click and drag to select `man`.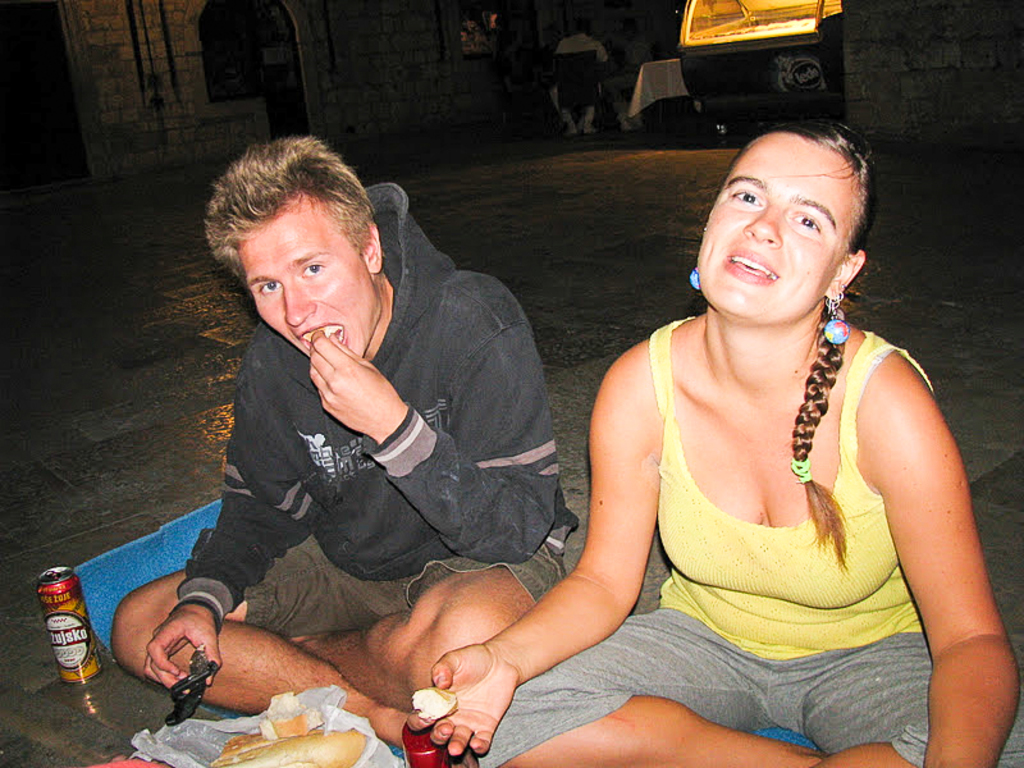
Selection: box(127, 137, 717, 740).
